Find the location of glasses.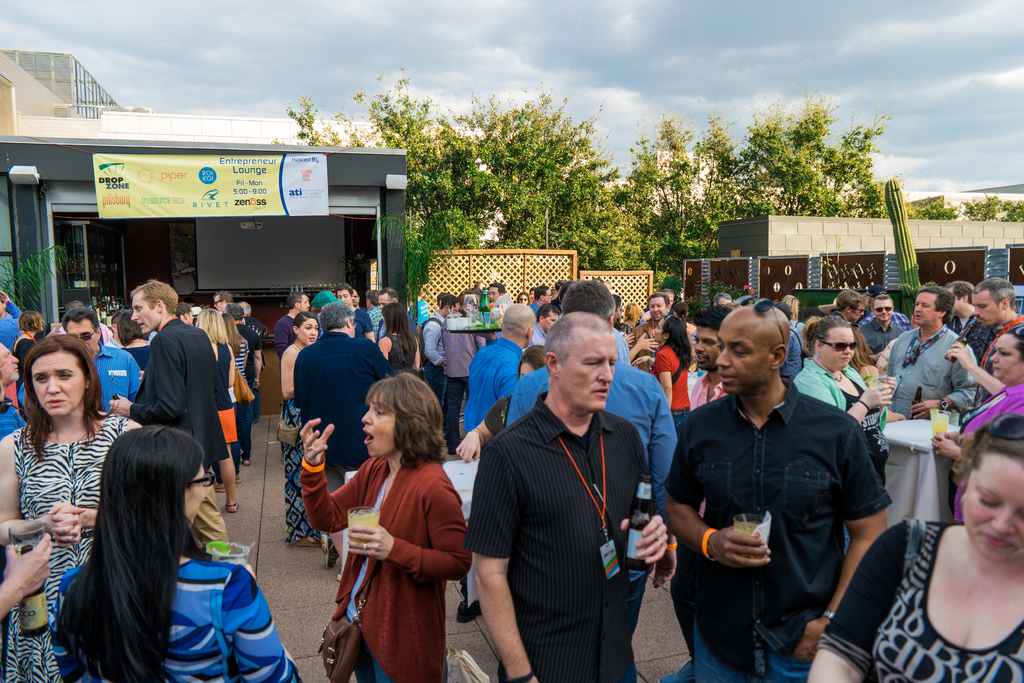
Location: 869 304 895 315.
